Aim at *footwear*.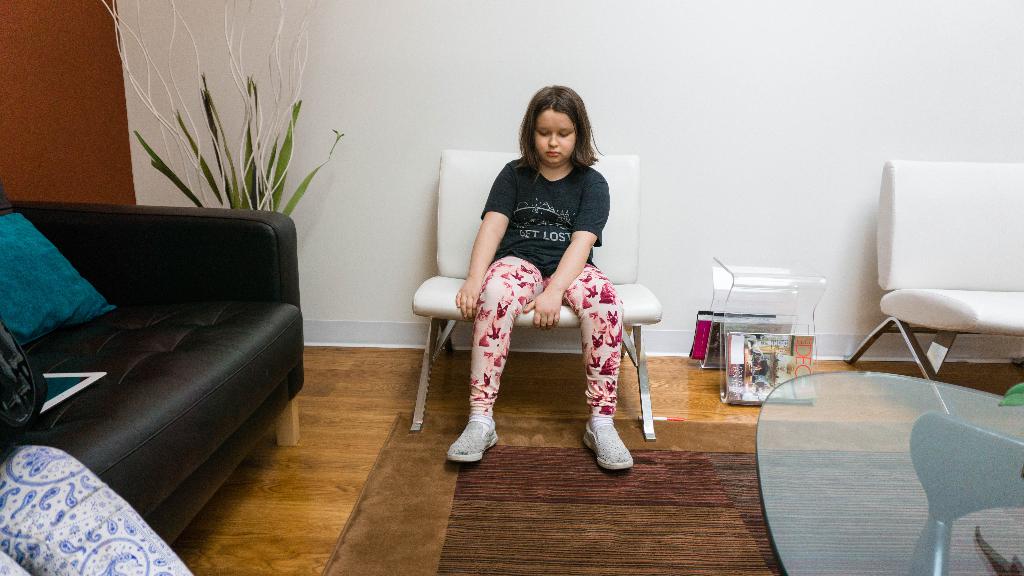
Aimed at box=[583, 418, 637, 474].
